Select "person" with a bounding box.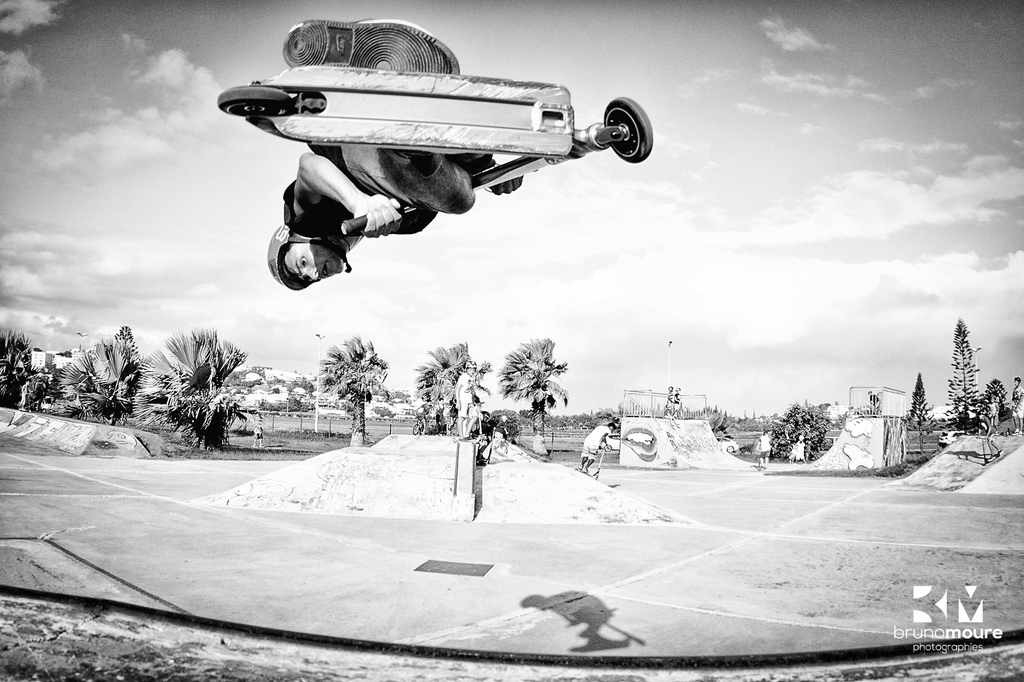
rect(988, 392, 999, 433).
